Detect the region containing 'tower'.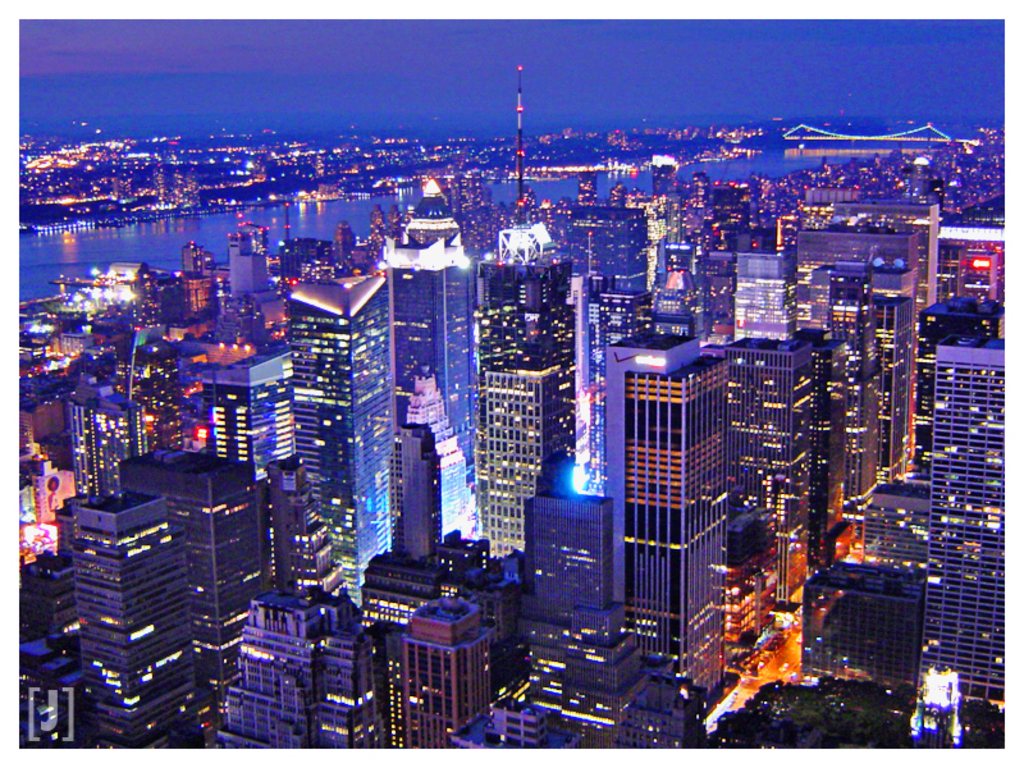
bbox(477, 346, 580, 556).
